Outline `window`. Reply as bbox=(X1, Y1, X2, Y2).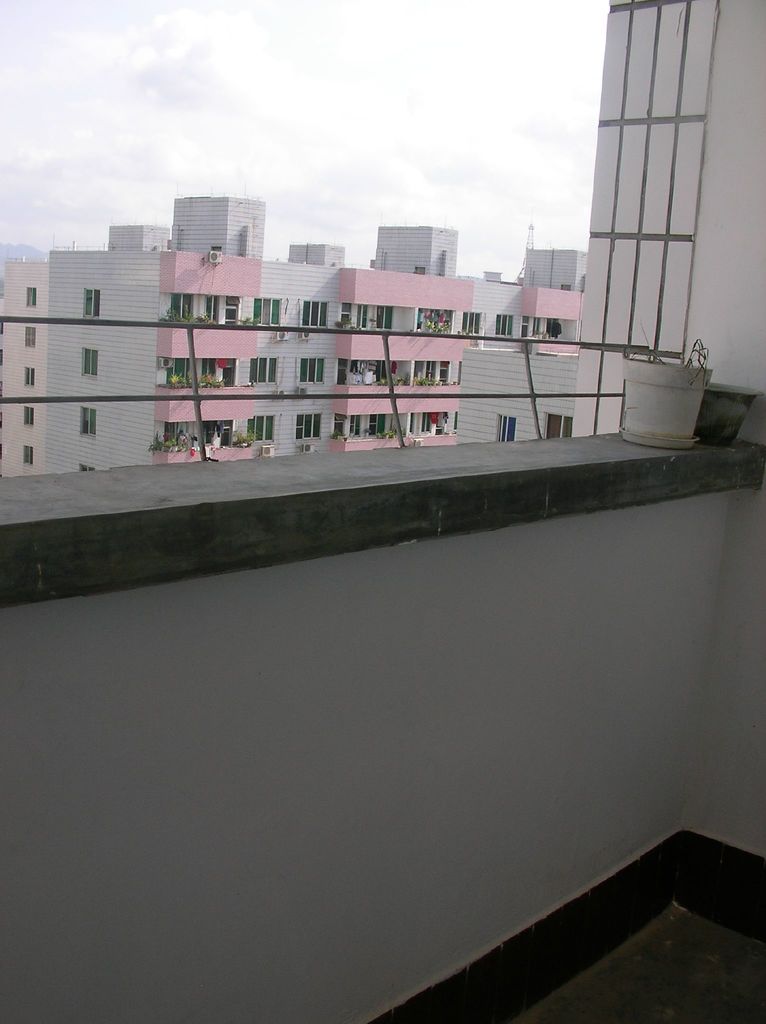
bbox=(248, 414, 278, 444).
